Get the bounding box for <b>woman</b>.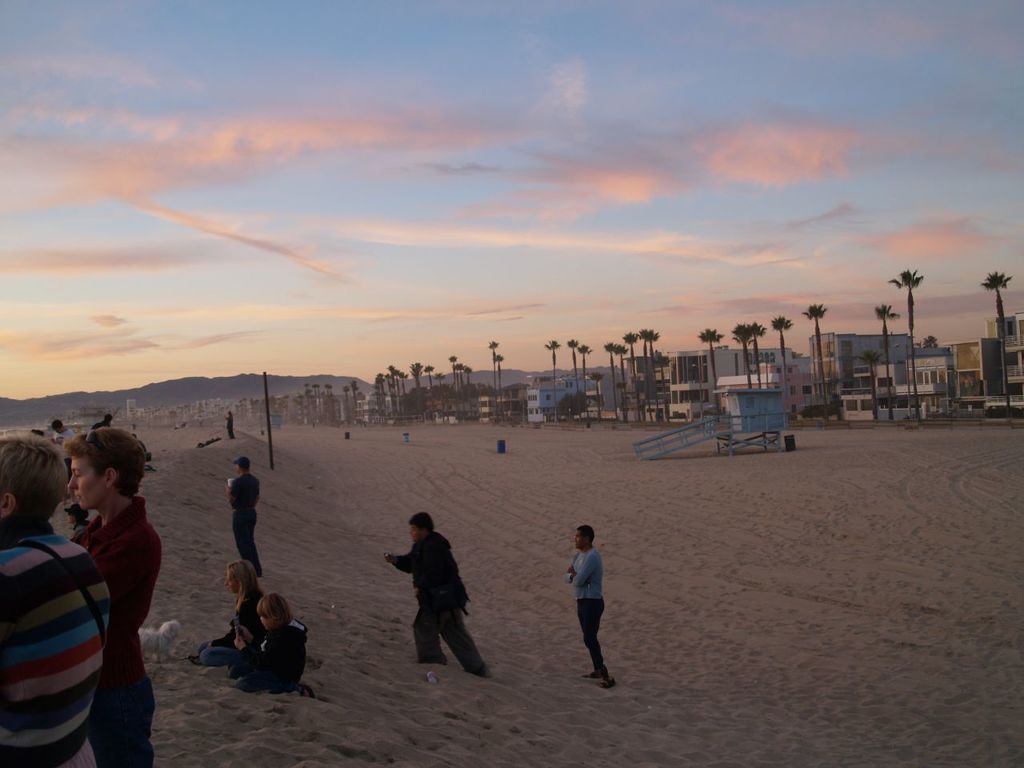
[185, 558, 266, 666].
